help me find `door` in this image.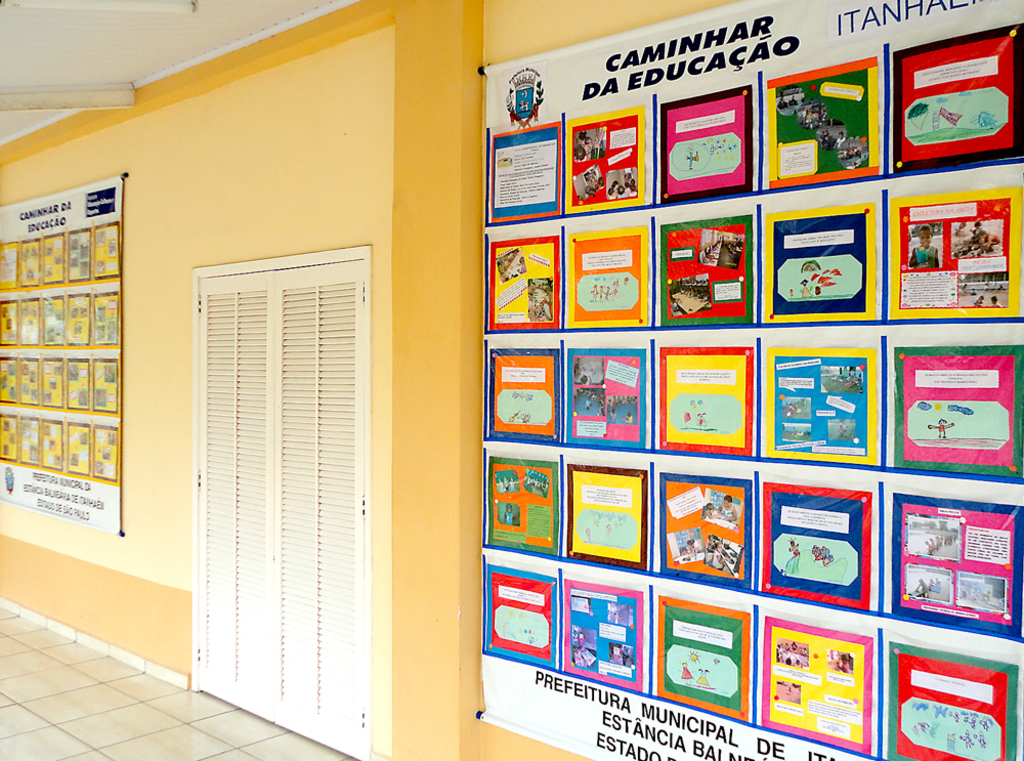
Found it: [x1=189, y1=251, x2=364, y2=760].
